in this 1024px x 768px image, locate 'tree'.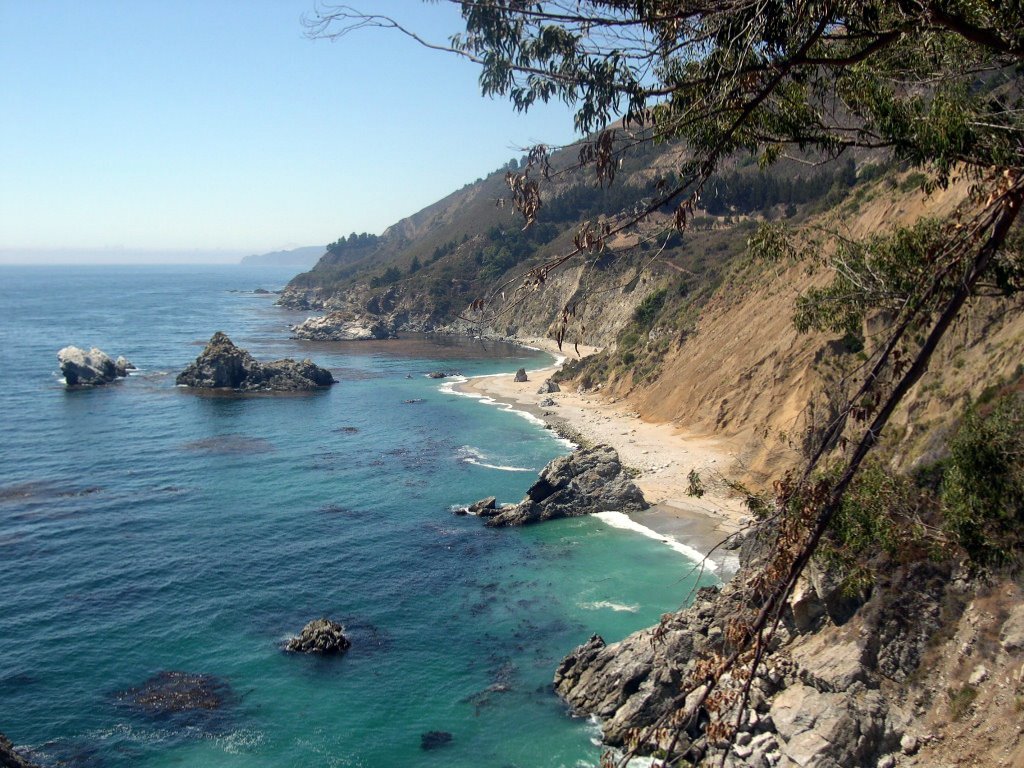
Bounding box: l=293, t=0, r=1023, b=767.
